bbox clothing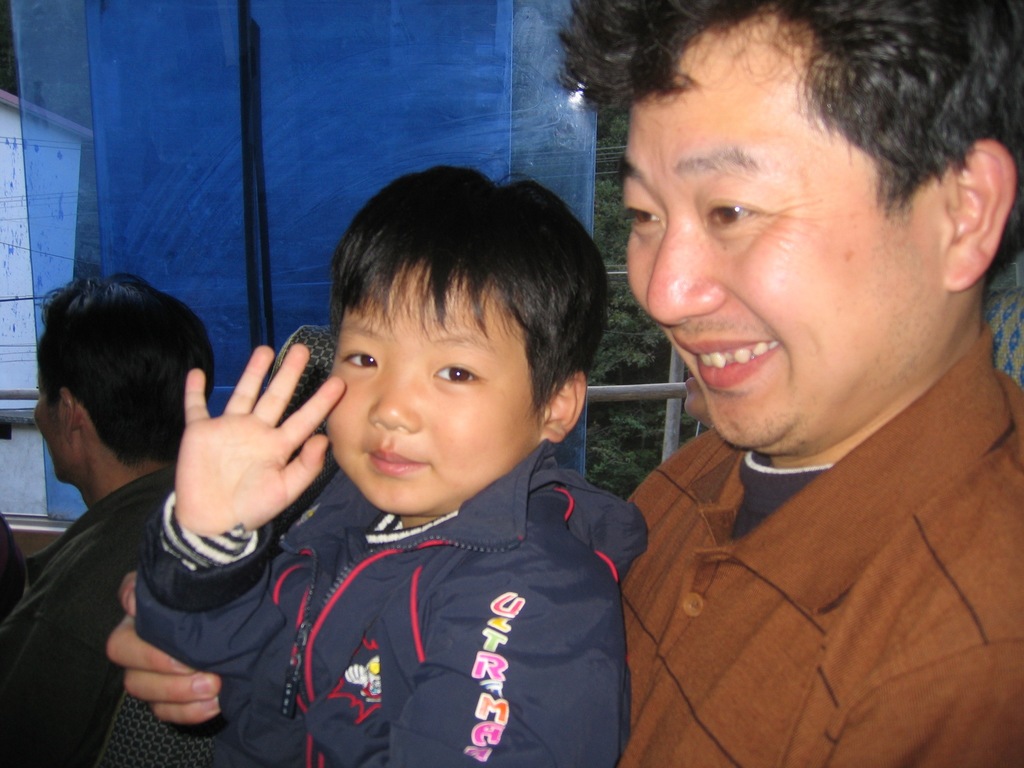
[124,444,621,767]
